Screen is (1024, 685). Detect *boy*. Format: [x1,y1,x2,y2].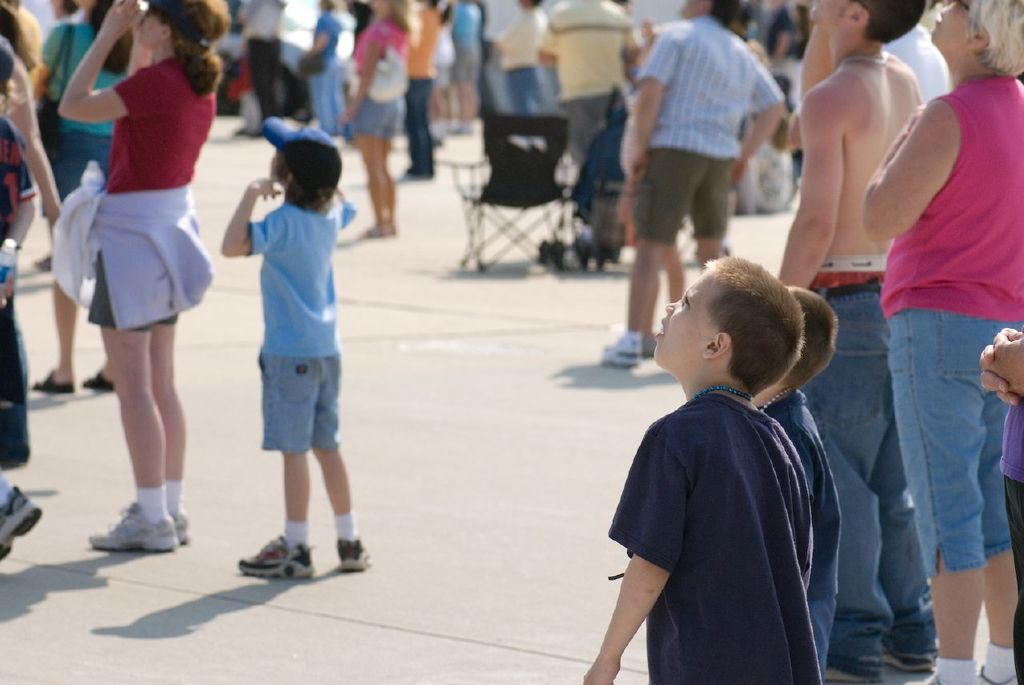
[576,254,823,684].
